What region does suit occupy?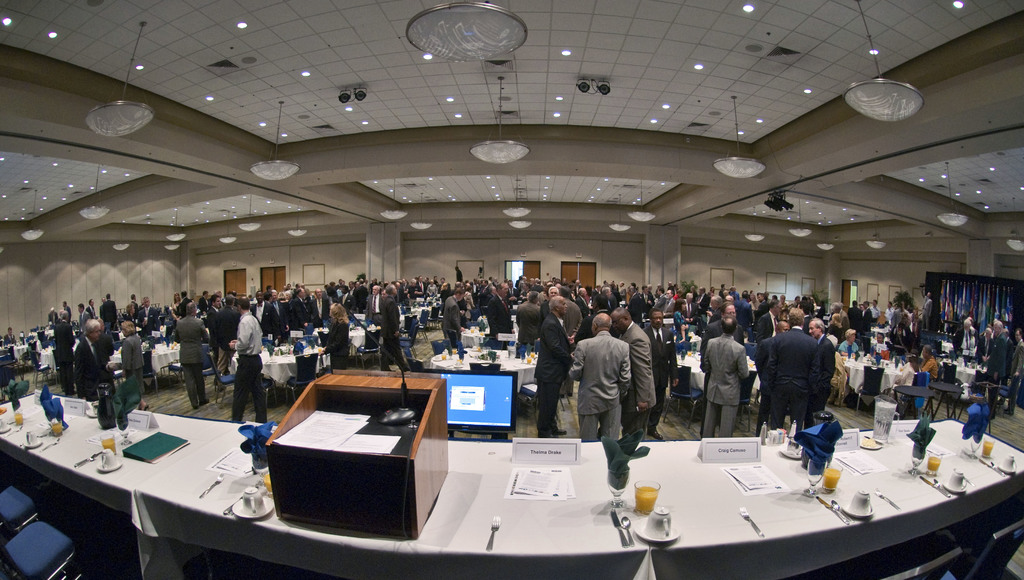
(479, 285, 491, 306).
